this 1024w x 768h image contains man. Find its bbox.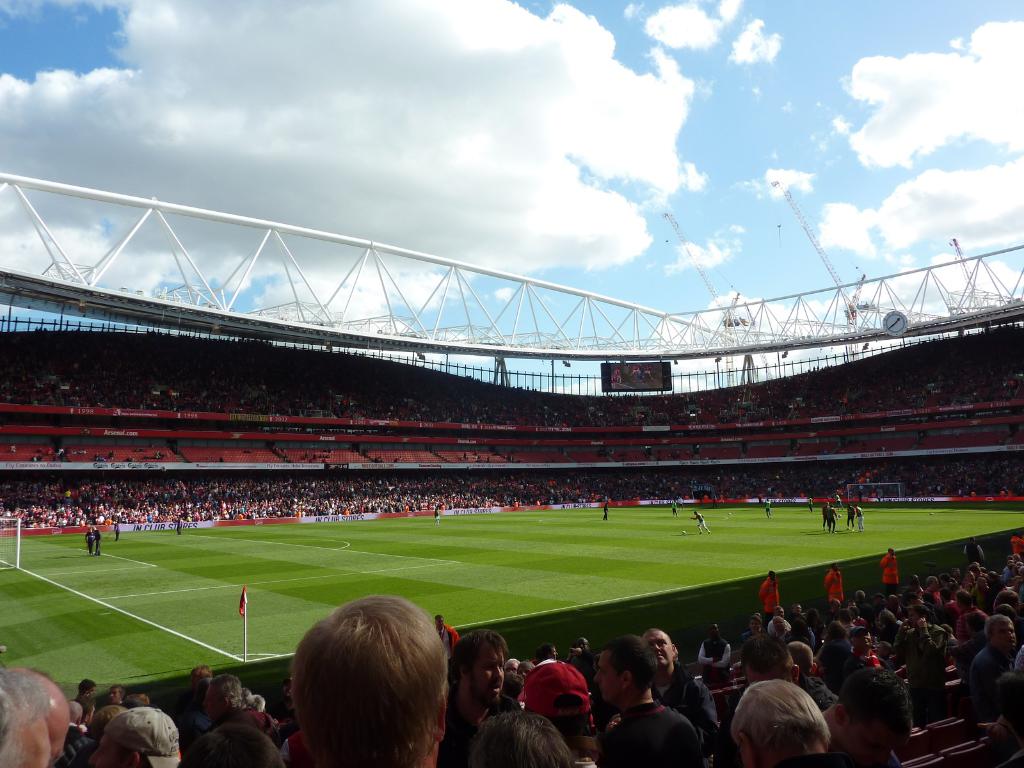
crop(768, 616, 789, 640).
